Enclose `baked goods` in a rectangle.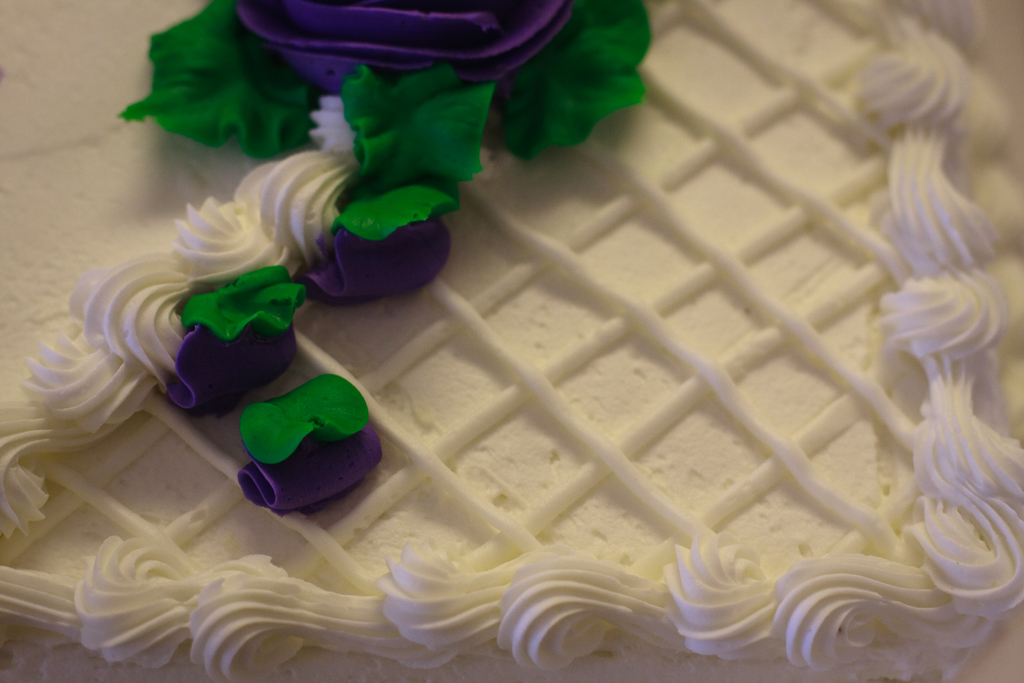
[x1=0, y1=60, x2=1023, y2=682].
